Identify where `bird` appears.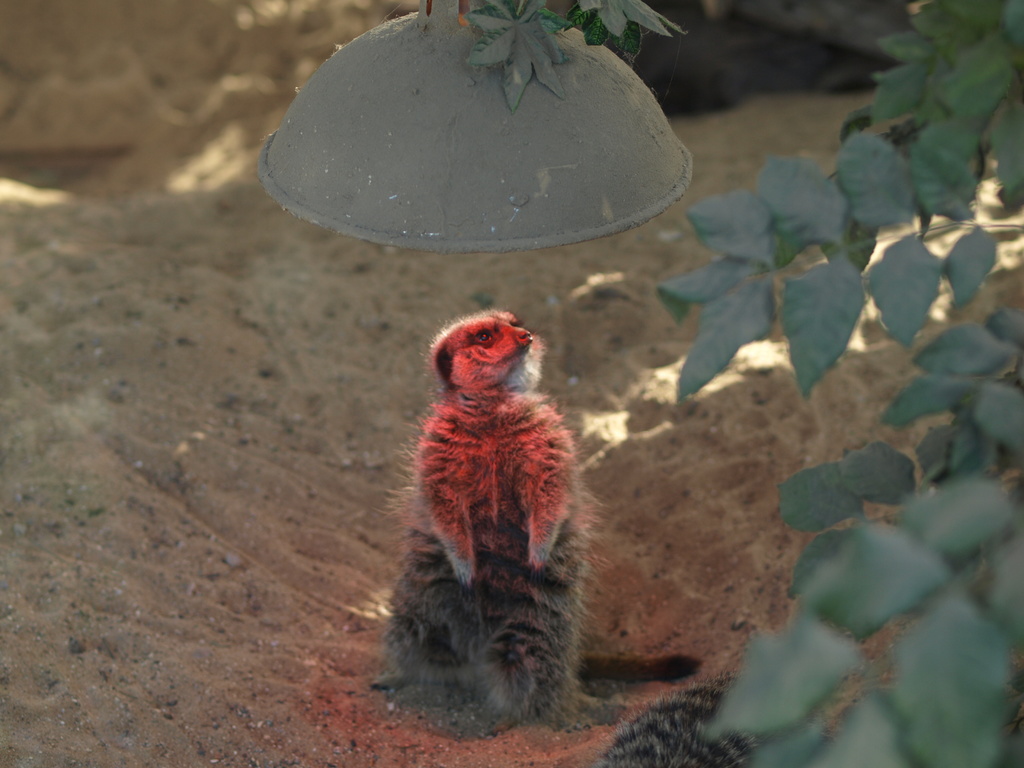
Appears at (333,303,607,727).
